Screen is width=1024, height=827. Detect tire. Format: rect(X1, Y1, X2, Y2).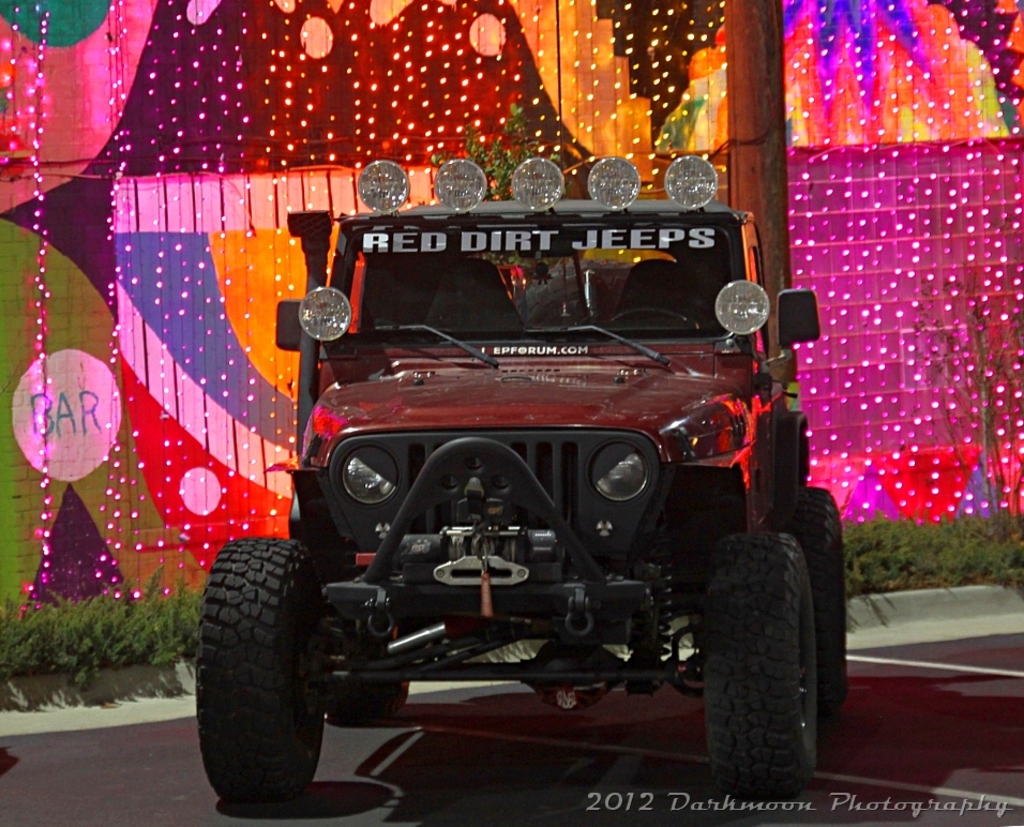
rect(195, 540, 323, 805).
